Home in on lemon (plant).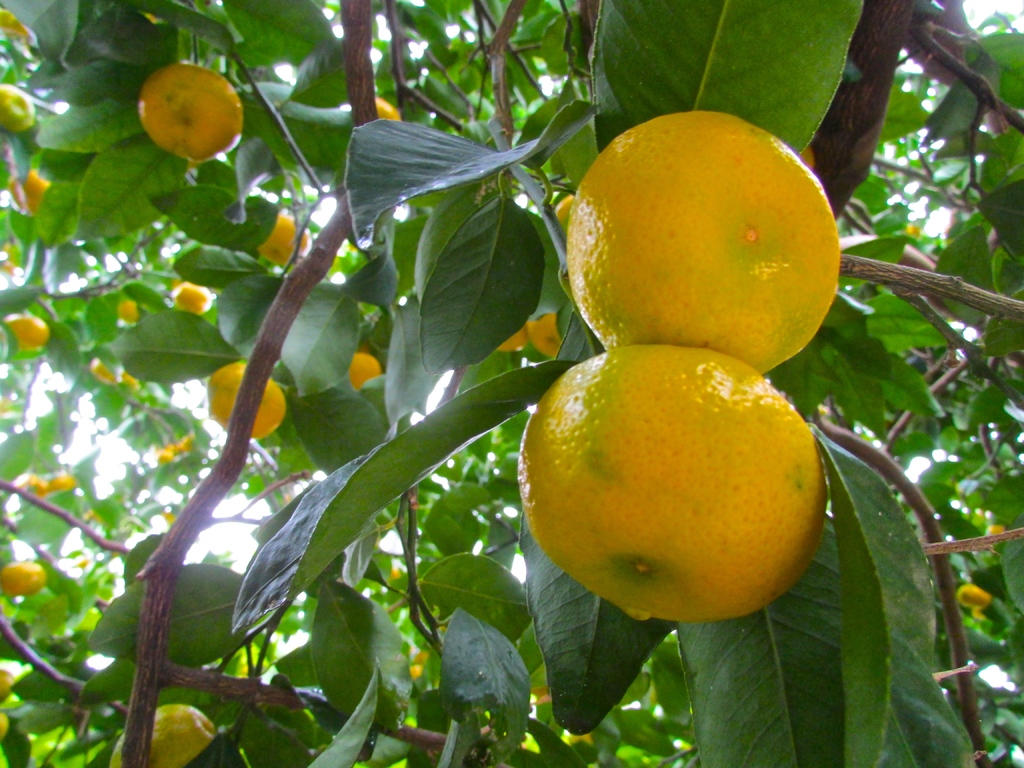
Homed in at bbox(99, 703, 214, 767).
